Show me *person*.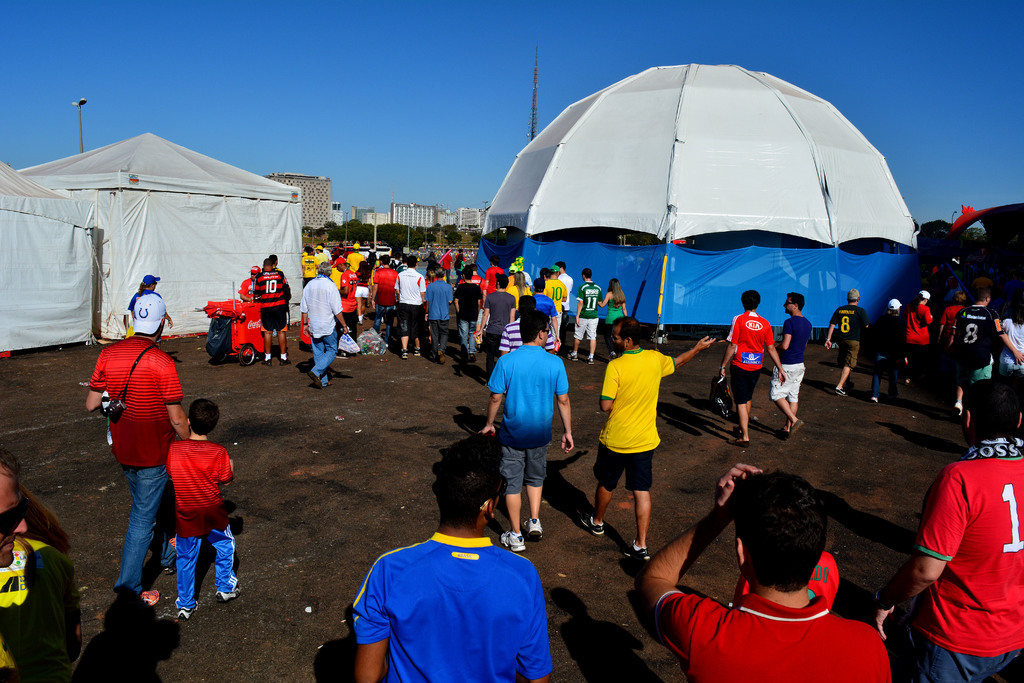
*person* is here: [567, 270, 611, 372].
